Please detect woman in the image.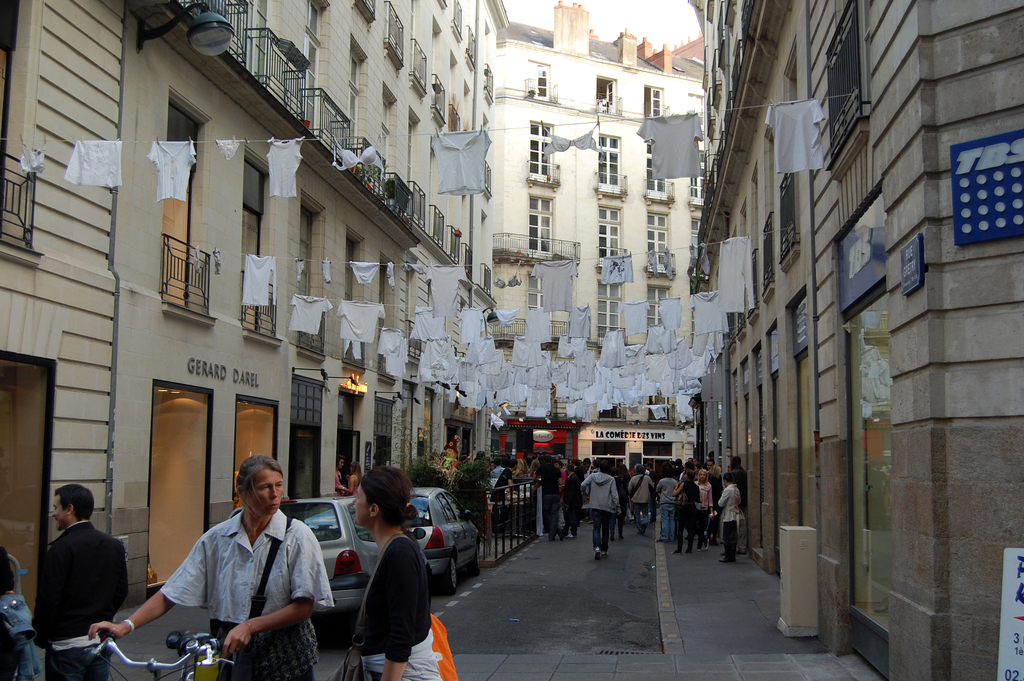
l=345, t=468, r=448, b=680.
